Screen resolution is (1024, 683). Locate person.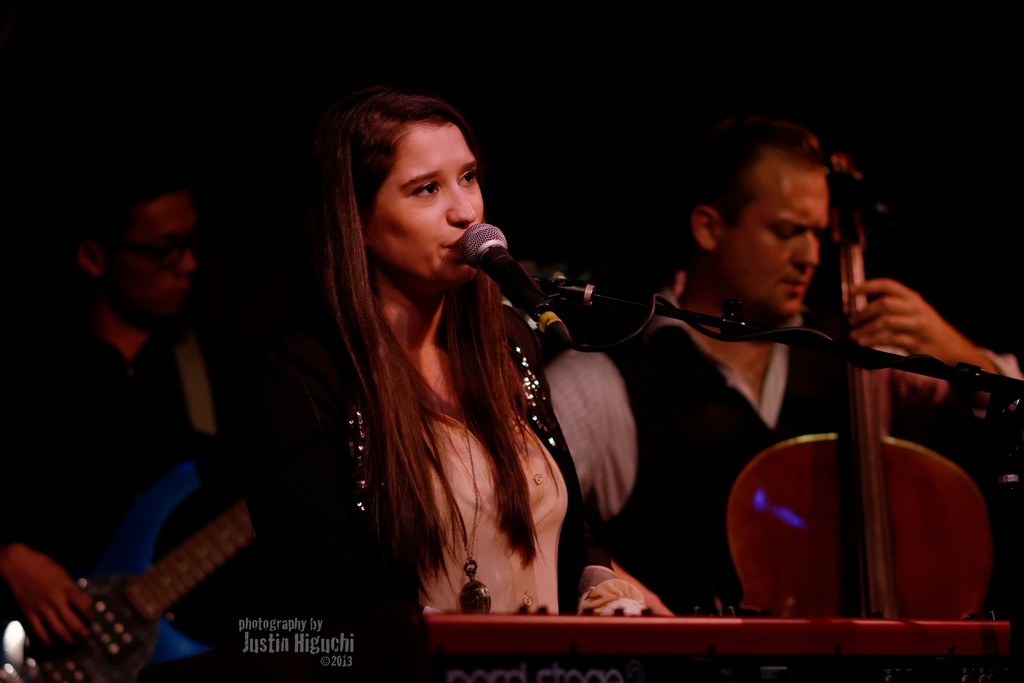
(x1=218, y1=97, x2=650, y2=624).
